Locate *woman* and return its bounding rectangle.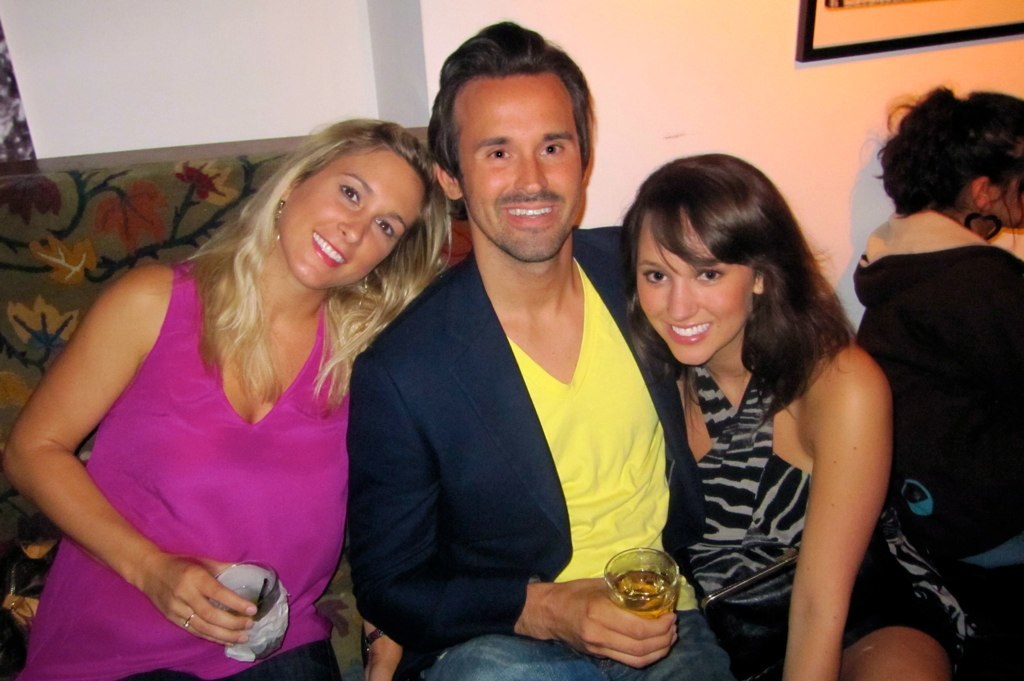
(857,84,1023,616).
